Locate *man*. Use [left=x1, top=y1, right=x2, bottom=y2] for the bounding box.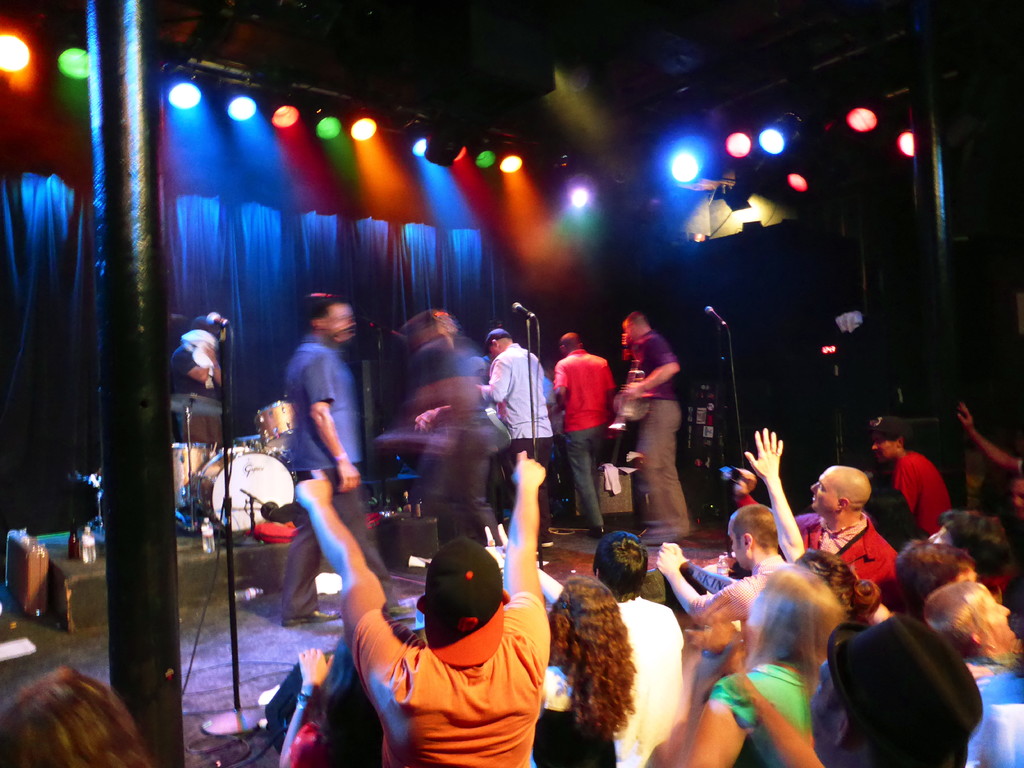
[left=621, top=309, right=689, bottom=547].
